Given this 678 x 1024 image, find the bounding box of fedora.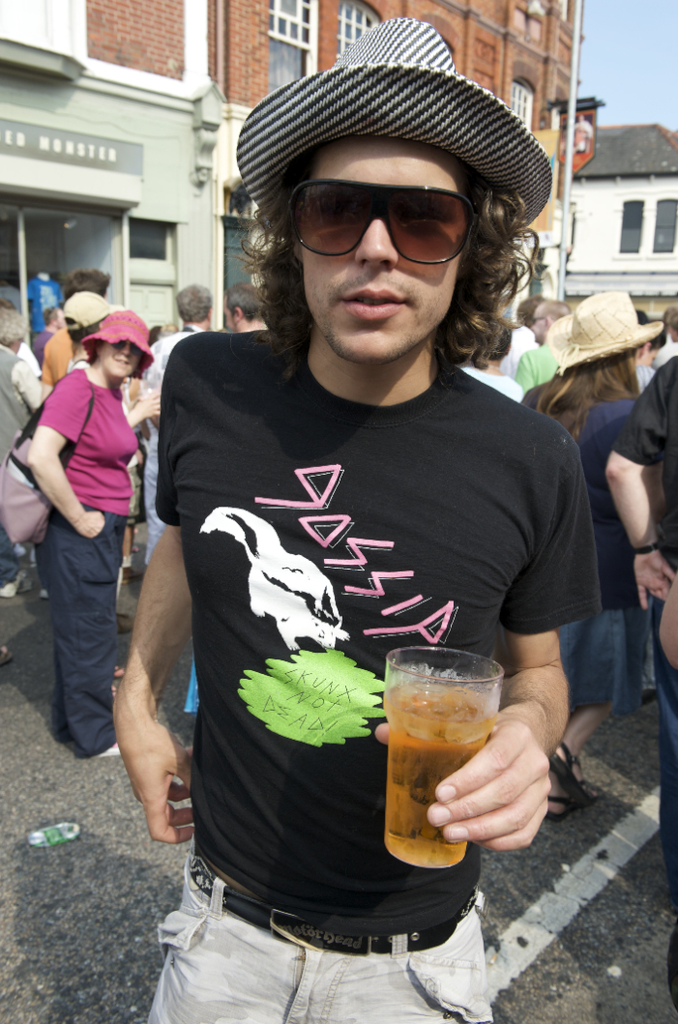
x1=546 y1=289 x2=660 y2=366.
